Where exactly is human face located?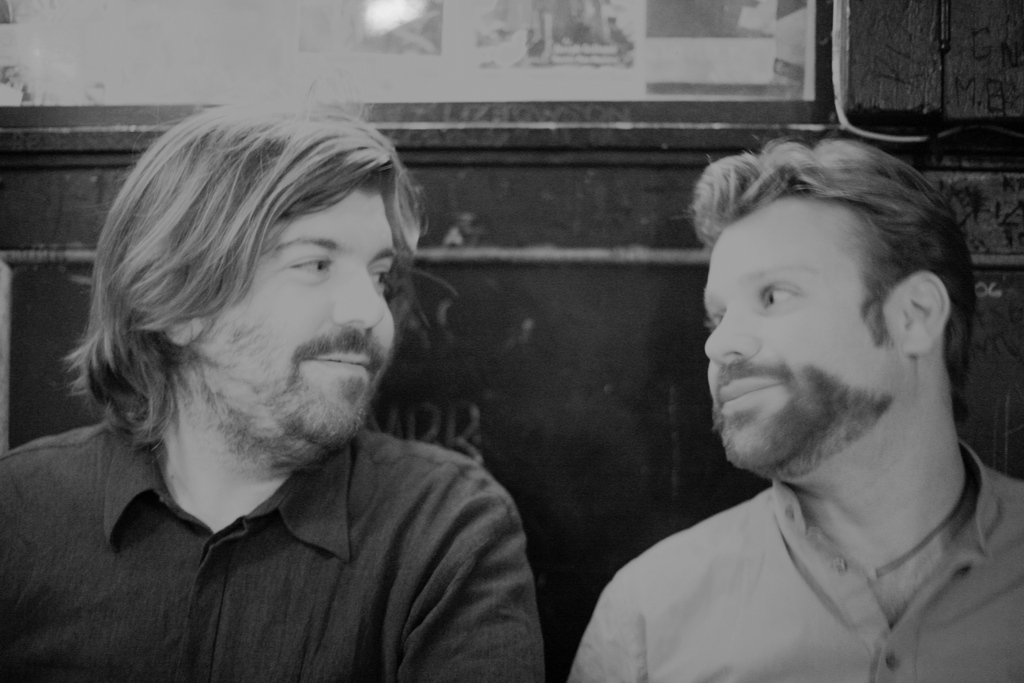
Its bounding box is locate(698, 193, 899, 476).
